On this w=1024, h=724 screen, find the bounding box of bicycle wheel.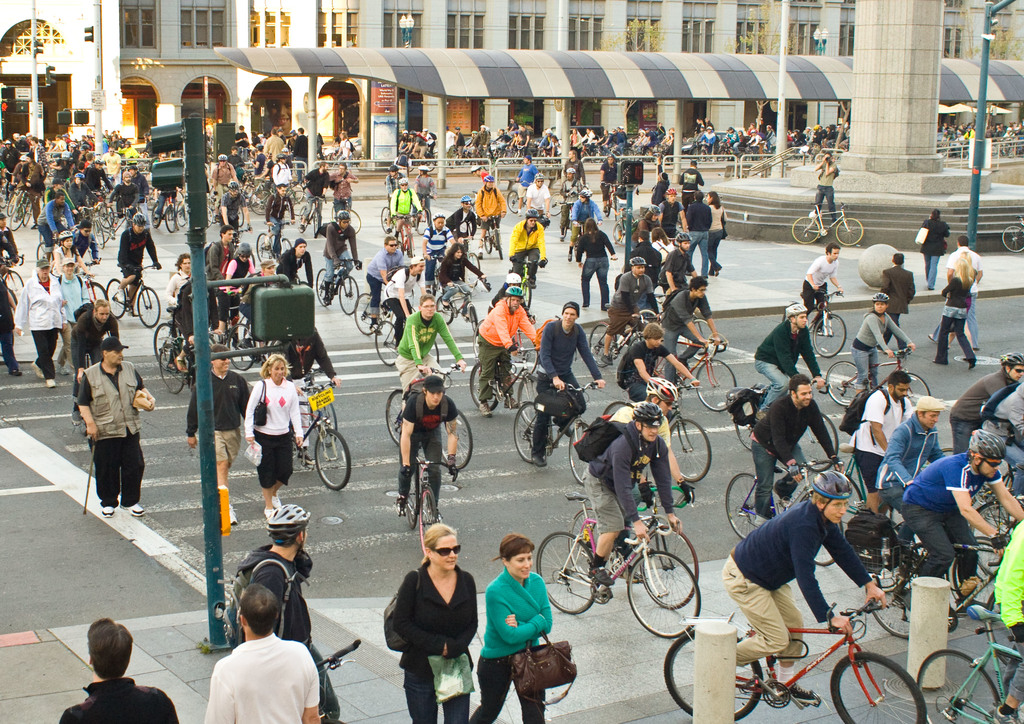
Bounding box: 339:276:359:317.
